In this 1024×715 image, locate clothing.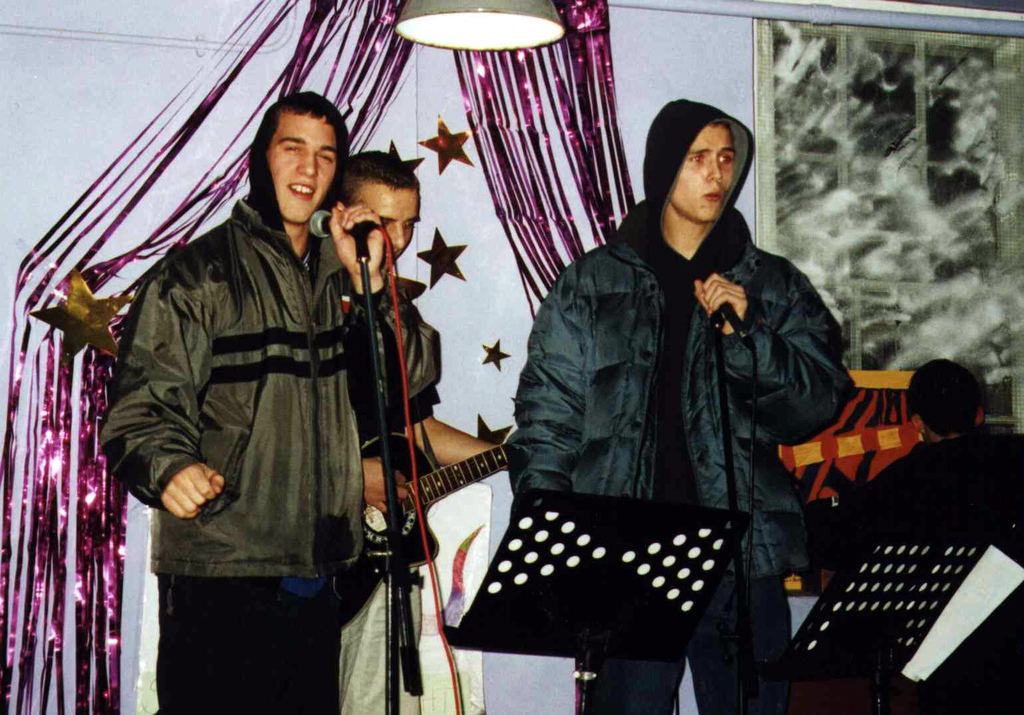
Bounding box: [x1=105, y1=102, x2=381, y2=689].
